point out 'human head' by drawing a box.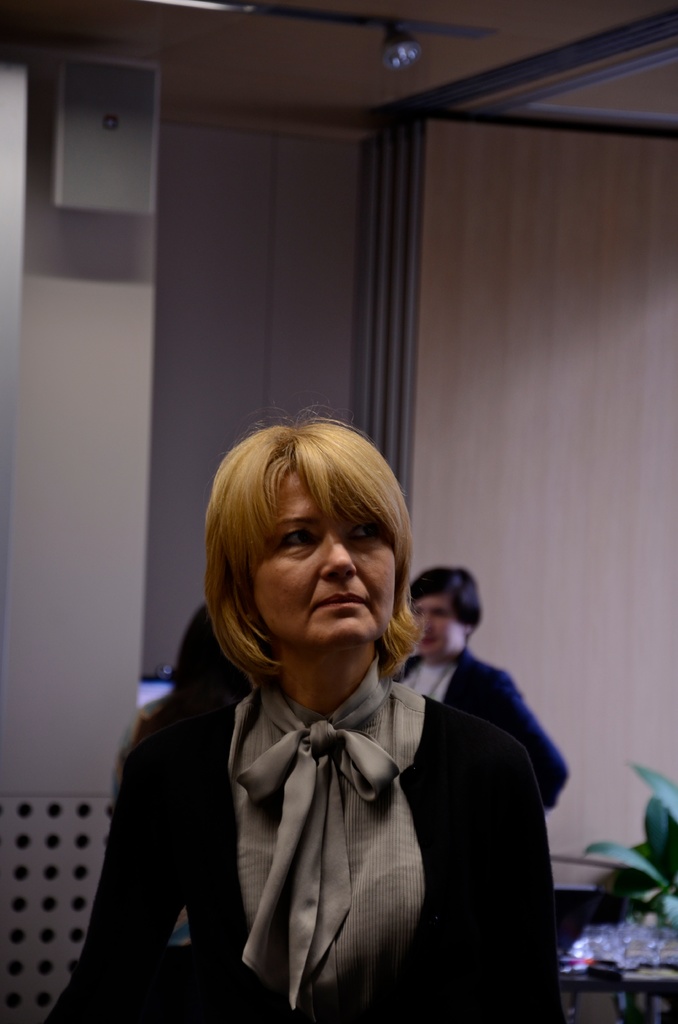
{"x1": 172, "y1": 602, "x2": 251, "y2": 711}.
